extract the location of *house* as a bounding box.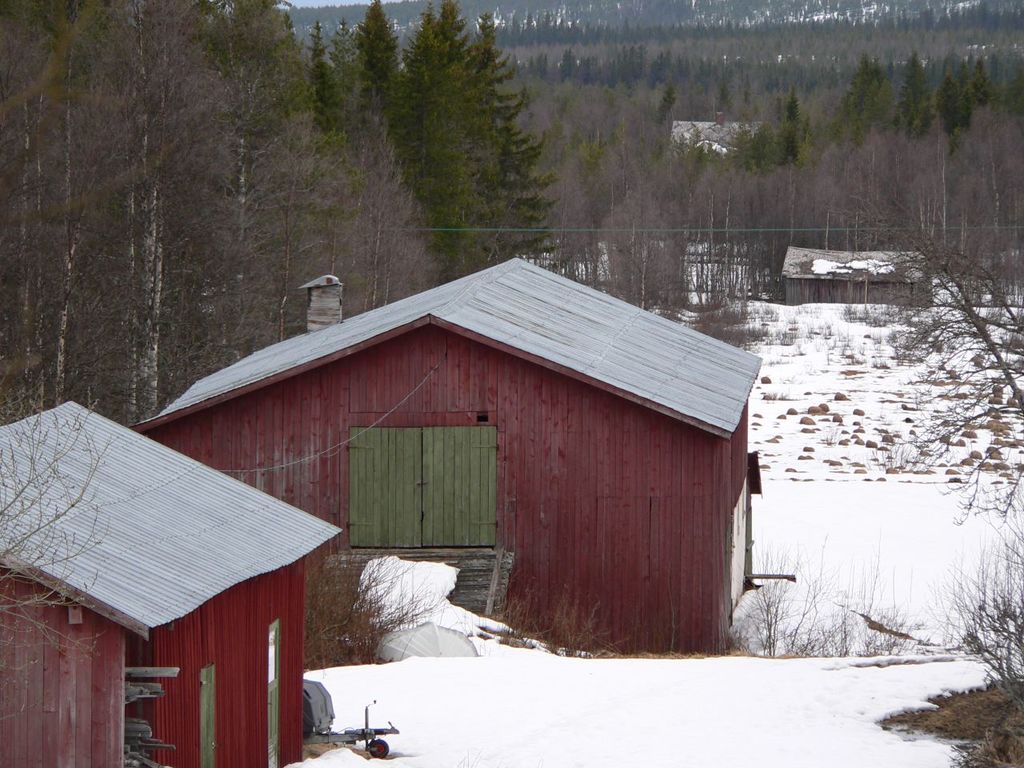
(85,246,769,666).
